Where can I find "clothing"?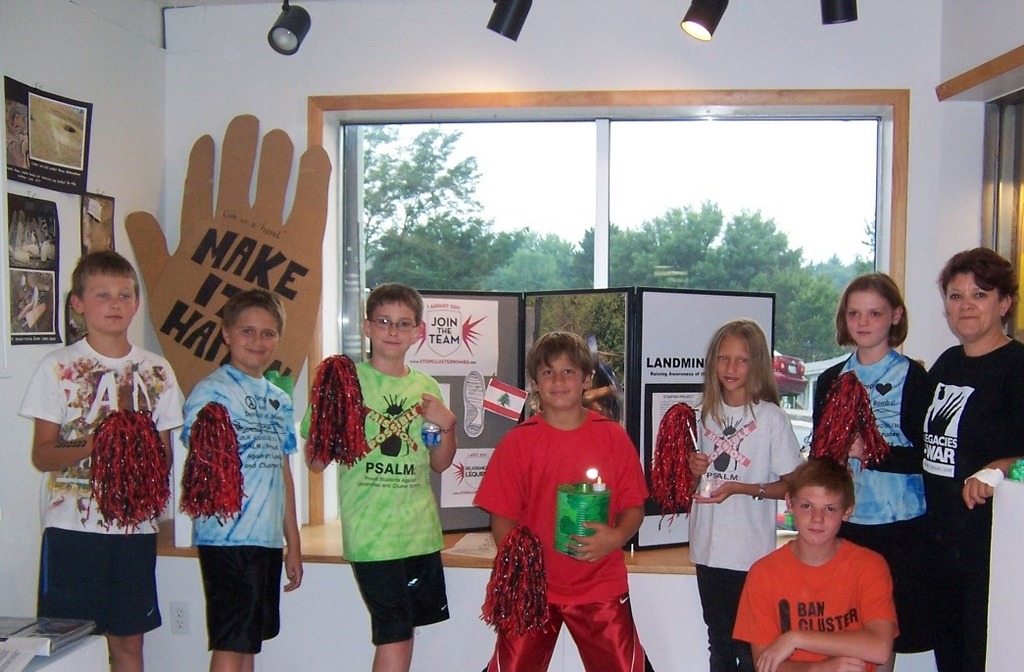
You can find it at (175,366,300,654).
